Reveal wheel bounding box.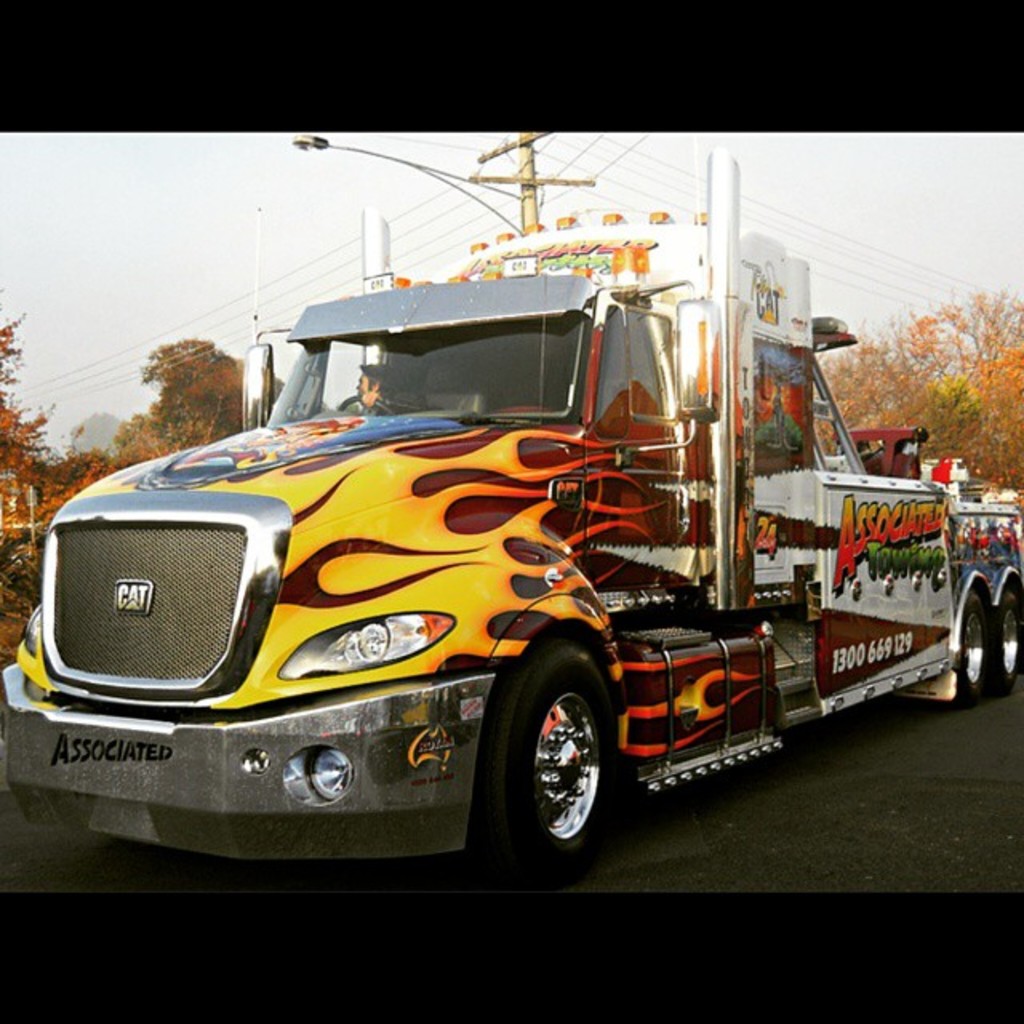
Revealed: x1=954, y1=590, x2=990, y2=706.
